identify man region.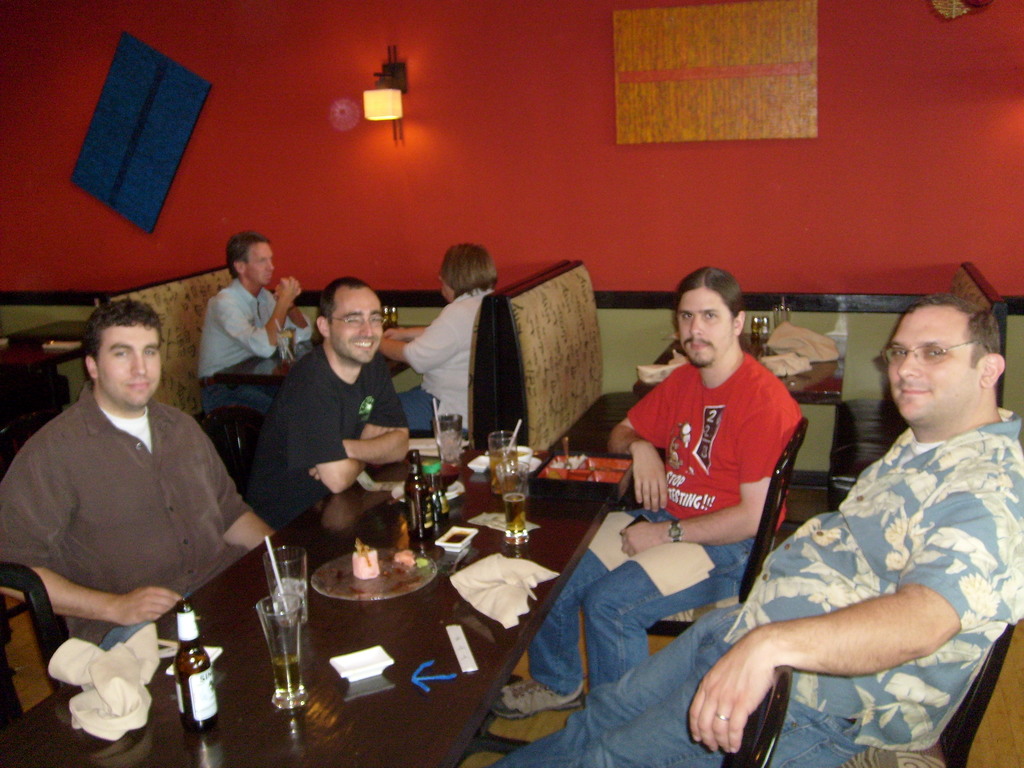
Region: 480,296,1023,767.
